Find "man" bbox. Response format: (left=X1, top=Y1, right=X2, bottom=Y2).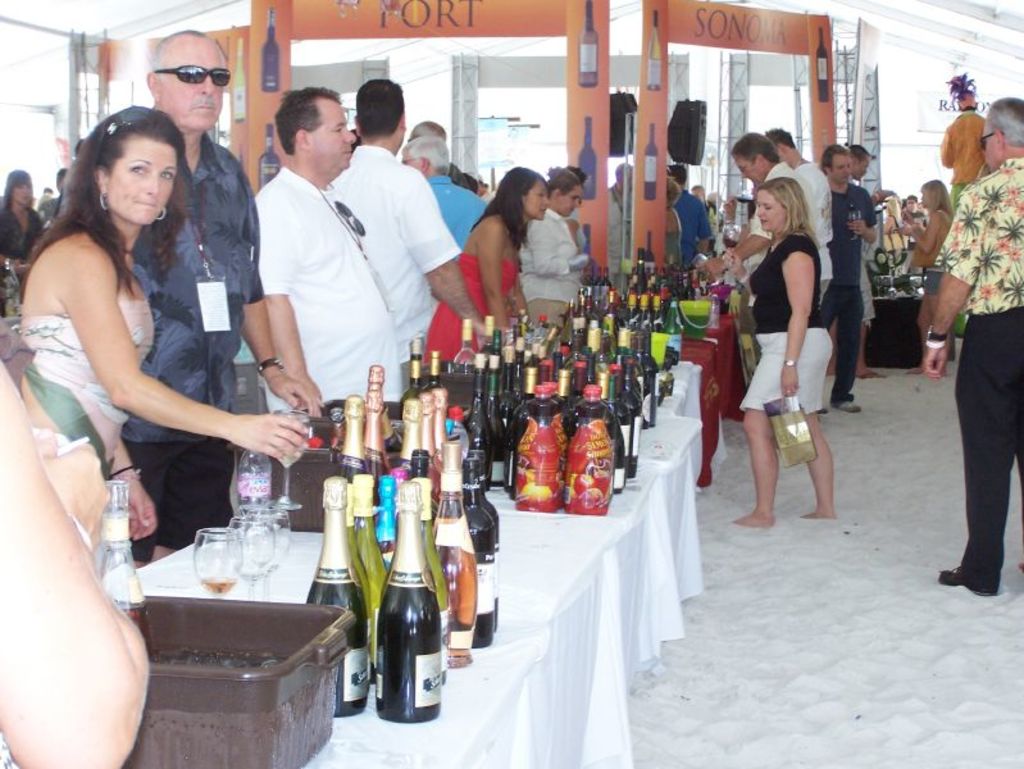
(left=397, top=133, right=483, bottom=245).
